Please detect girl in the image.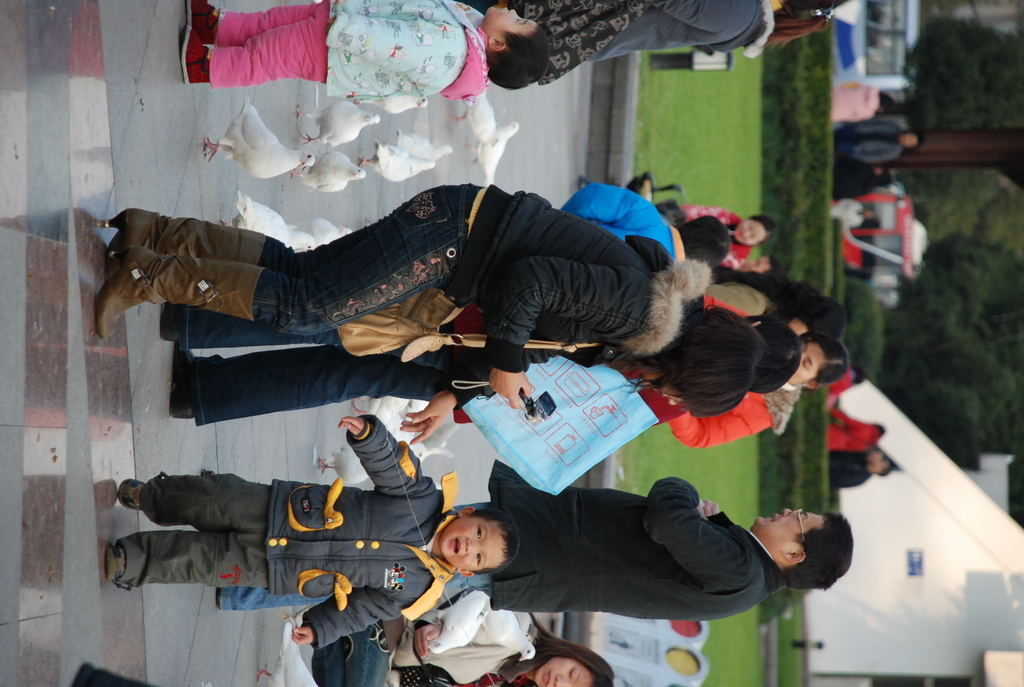
bbox=[322, 593, 614, 686].
